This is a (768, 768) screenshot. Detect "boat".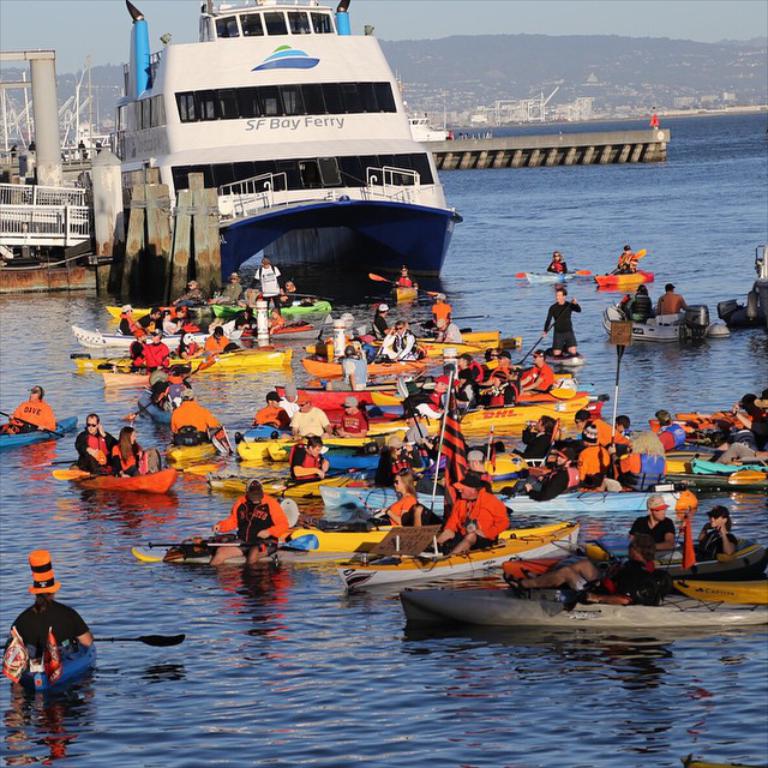
select_region(275, 521, 562, 553).
